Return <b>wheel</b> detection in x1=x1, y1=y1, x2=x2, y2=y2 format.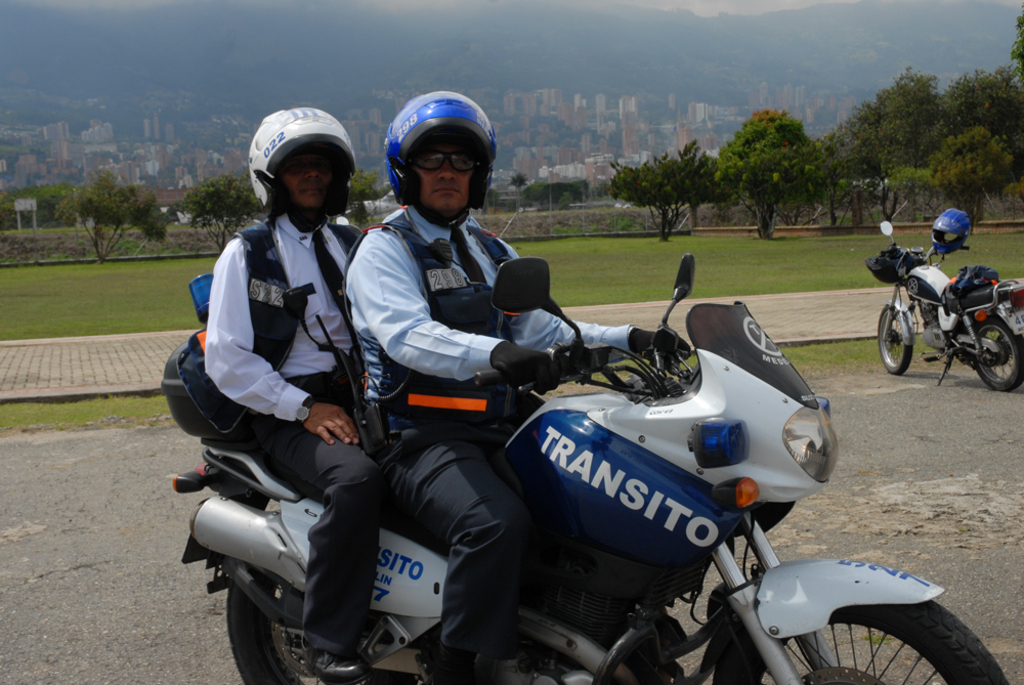
x1=879, y1=307, x2=910, y2=376.
